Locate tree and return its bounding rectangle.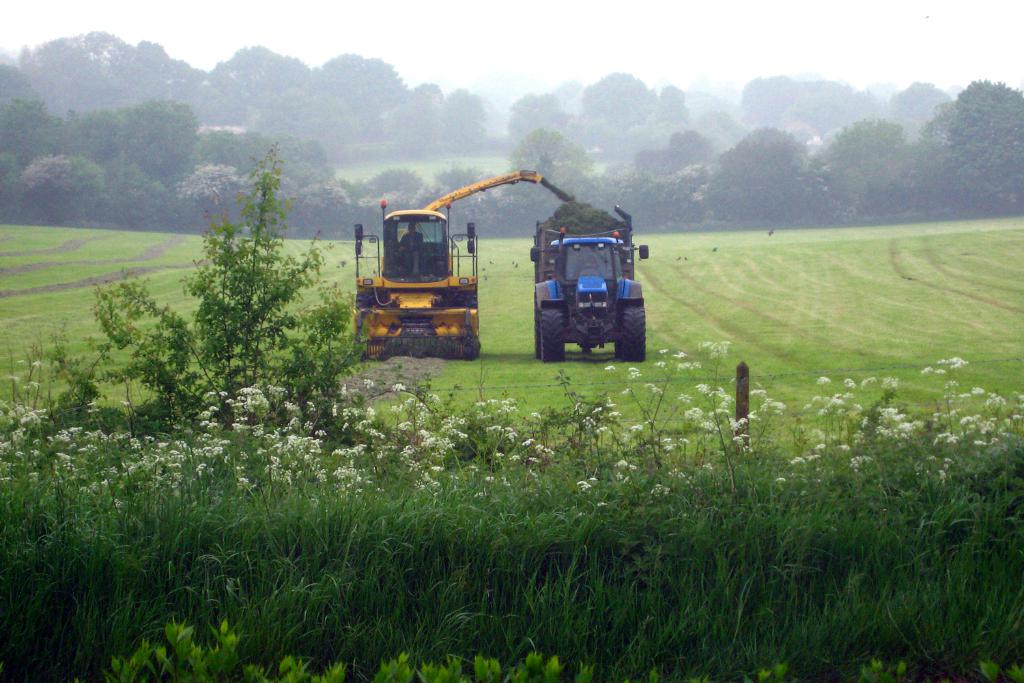
left=177, top=162, right=241, bottom=231.
